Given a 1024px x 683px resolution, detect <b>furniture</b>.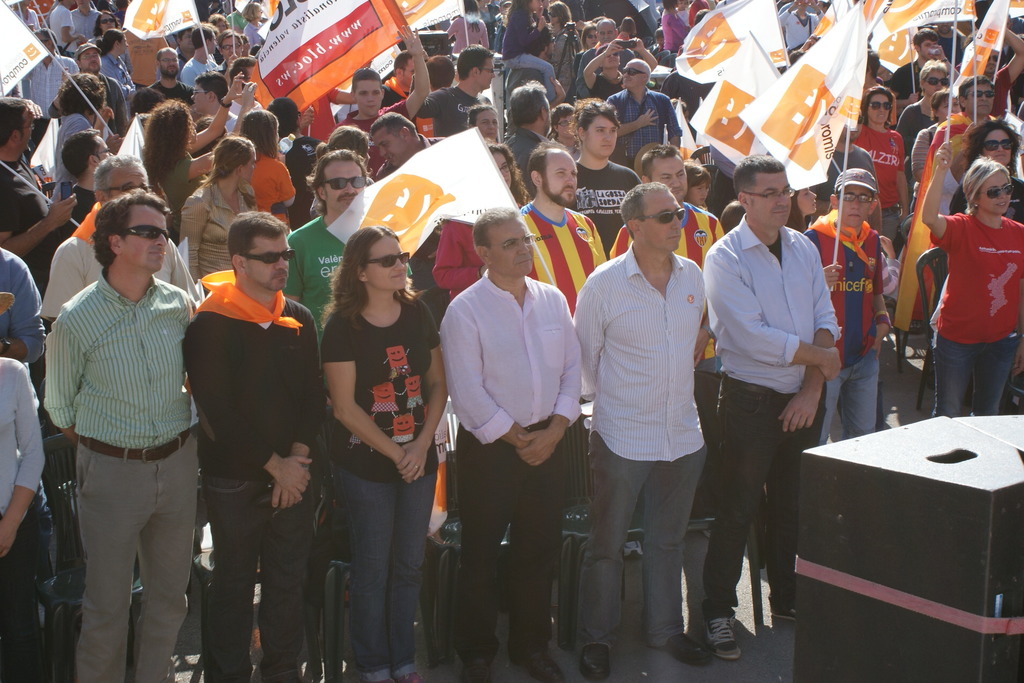
[left=915, top=247, right=963, bottom=410].
